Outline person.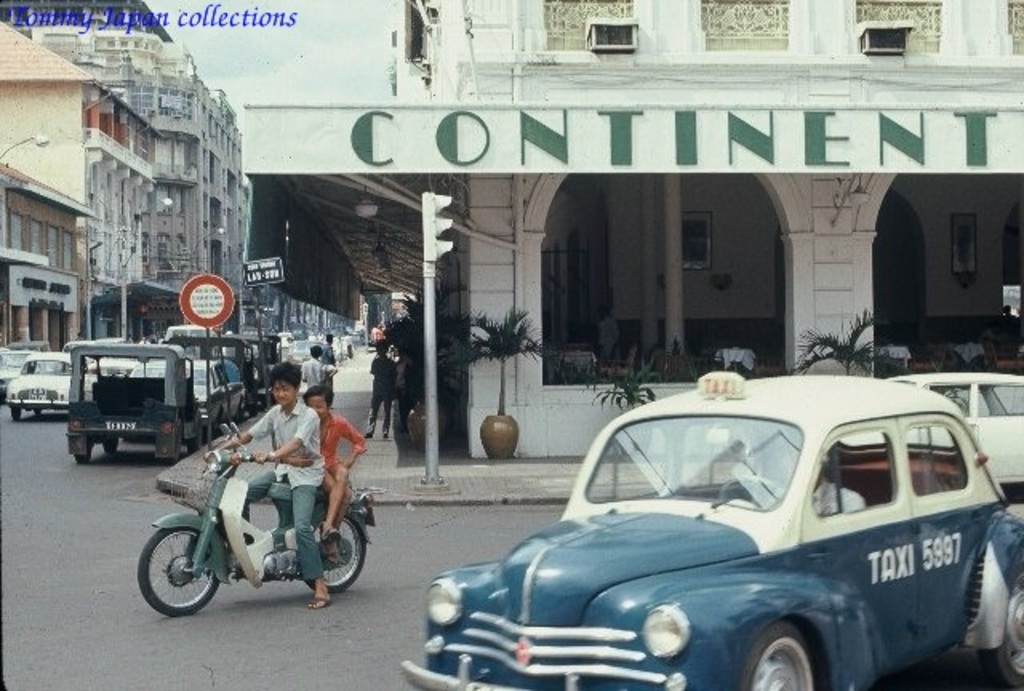
Outline: pyautogui.locateOnScreen(322, 333, 341, 365).
